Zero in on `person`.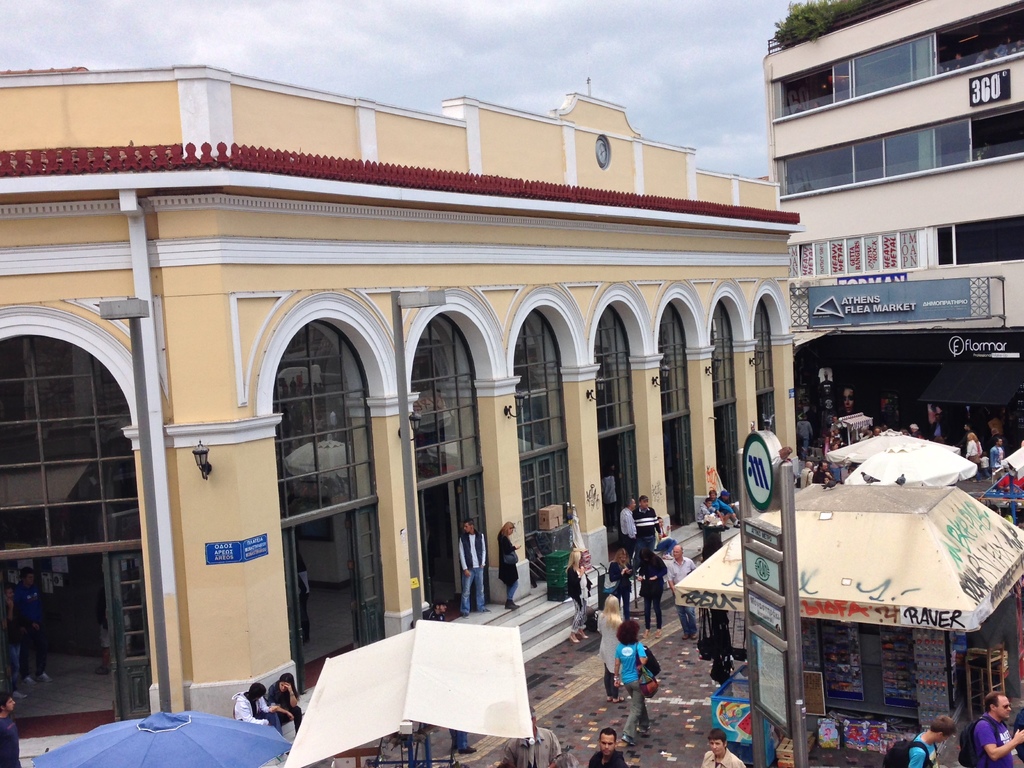
Zeroed in: [x1=567, y1=547, x2=589, y2=646].
